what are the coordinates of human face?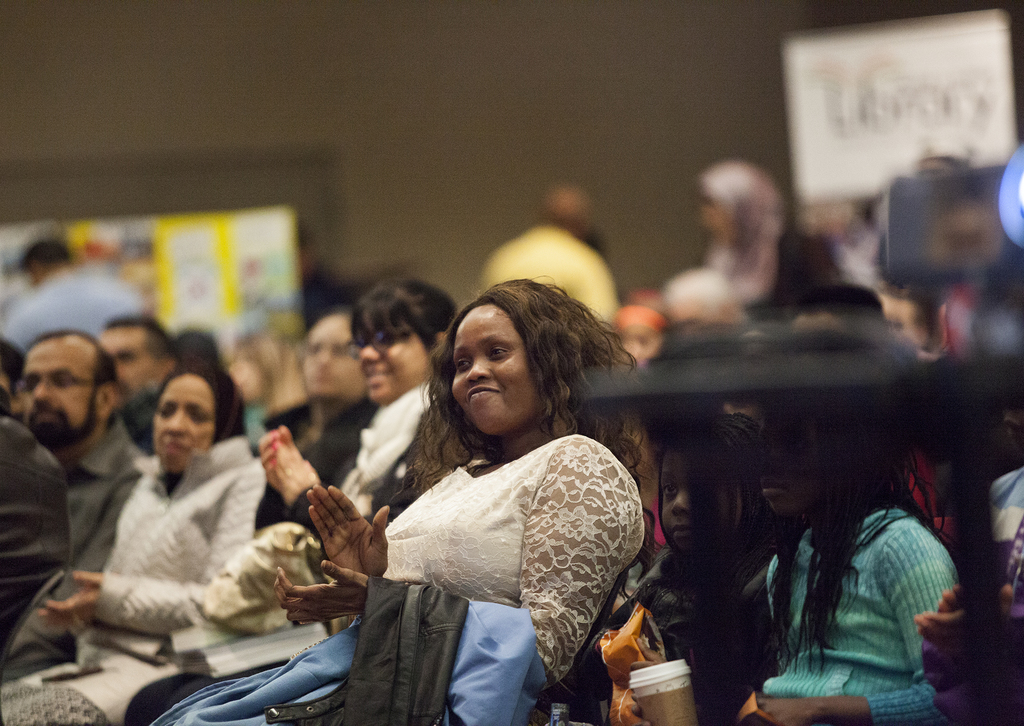
[left=364, top=325, right=433, bottom=401].
